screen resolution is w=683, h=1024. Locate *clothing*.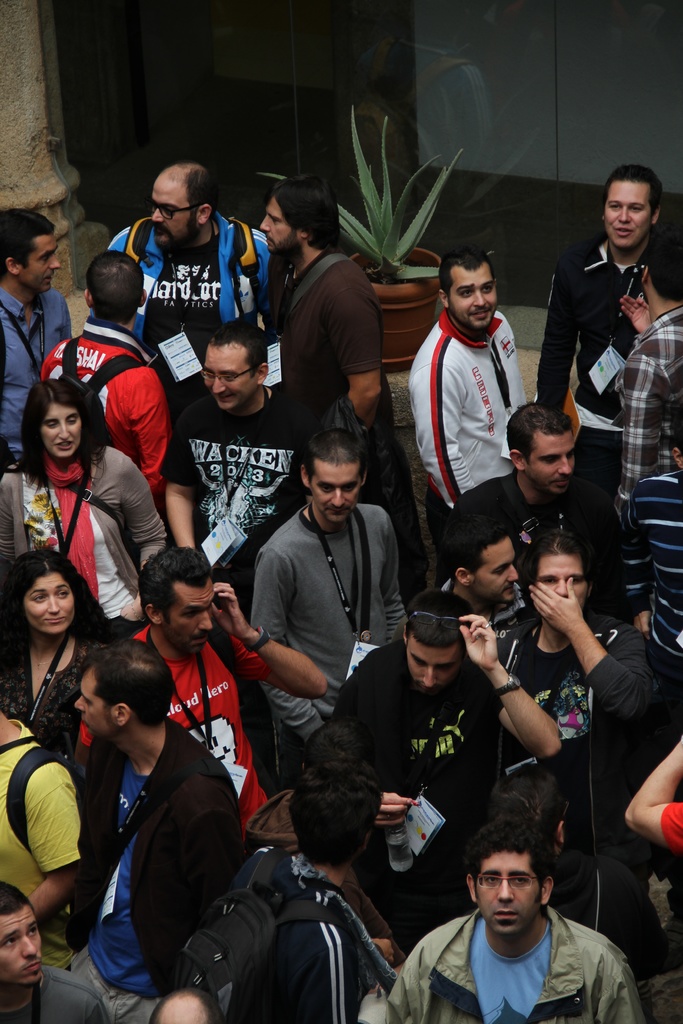
pyautogui.locateOnScreen(528, 230, 663, 479).
